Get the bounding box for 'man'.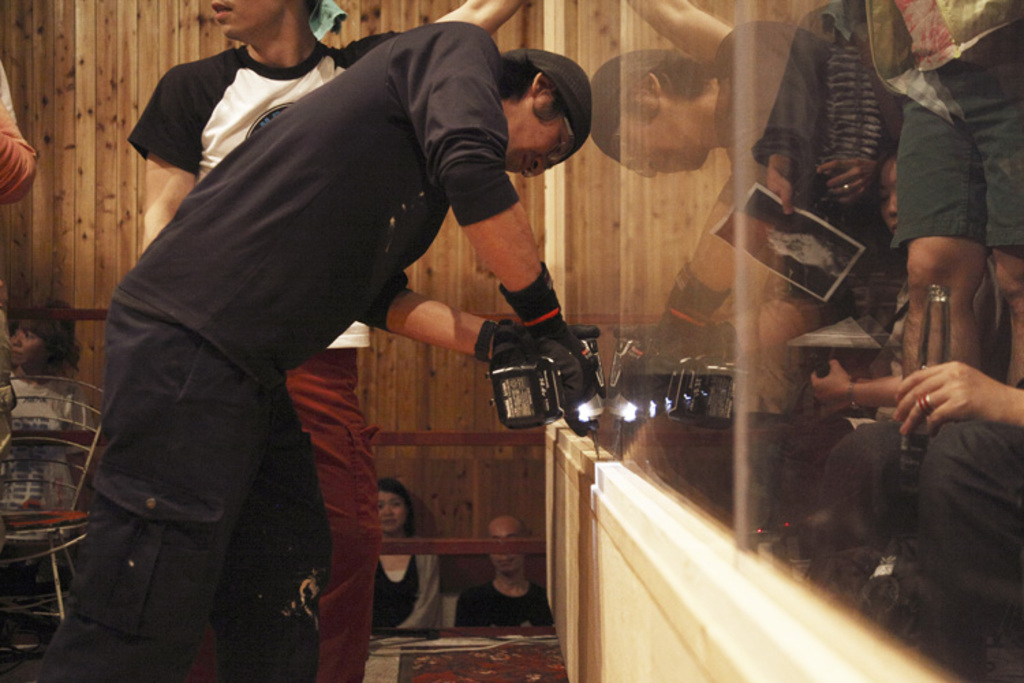
<bbox>123, 3, 557, 682</bbox>.
